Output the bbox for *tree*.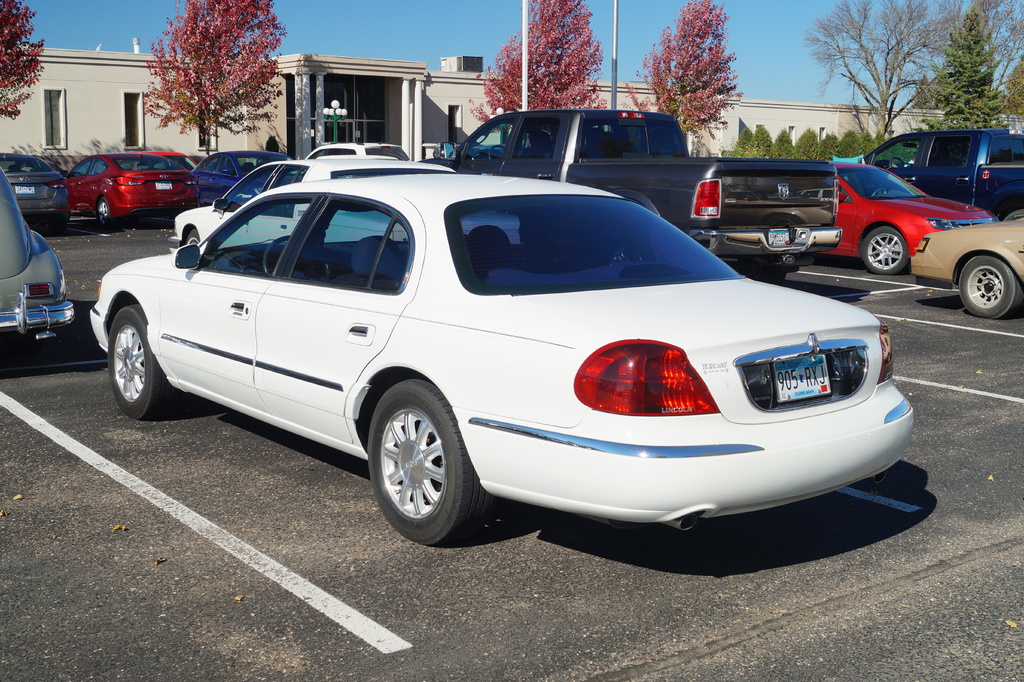
[left=822, top=136, right=843, bottom=159].
